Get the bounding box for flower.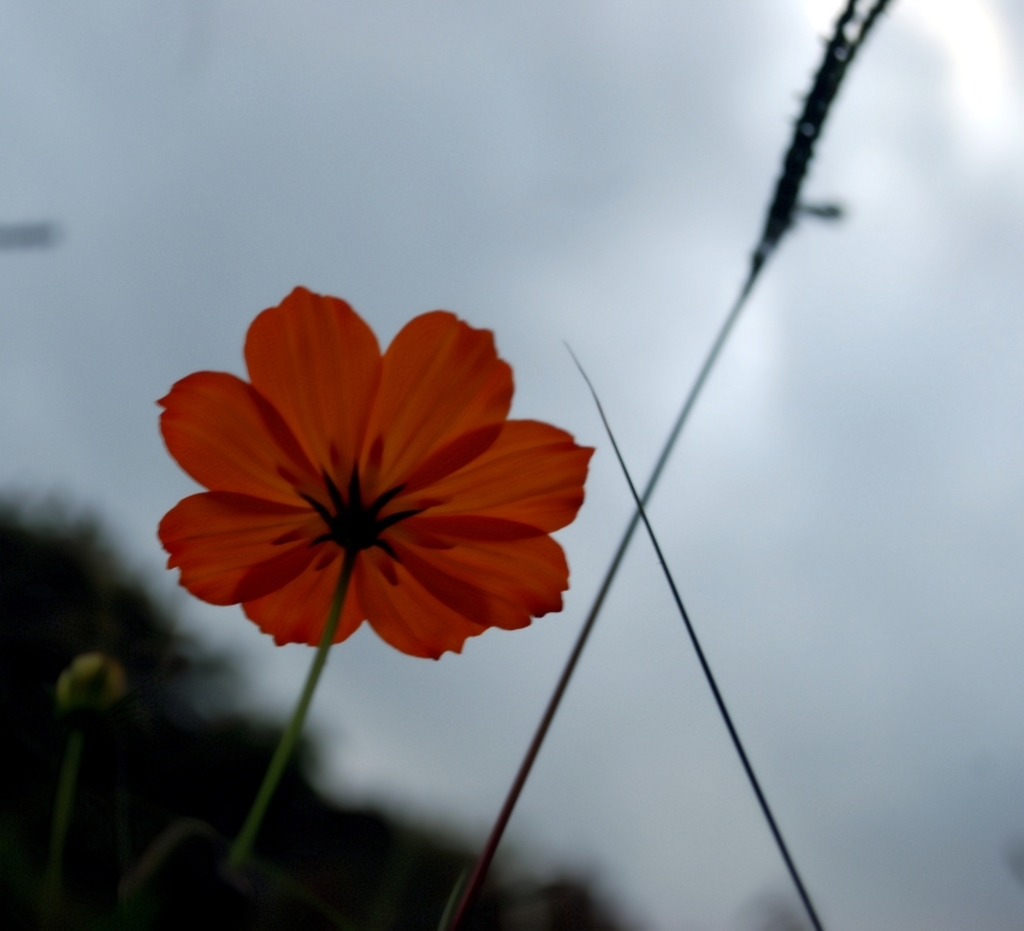
detection(153, 295, 592, 681).
